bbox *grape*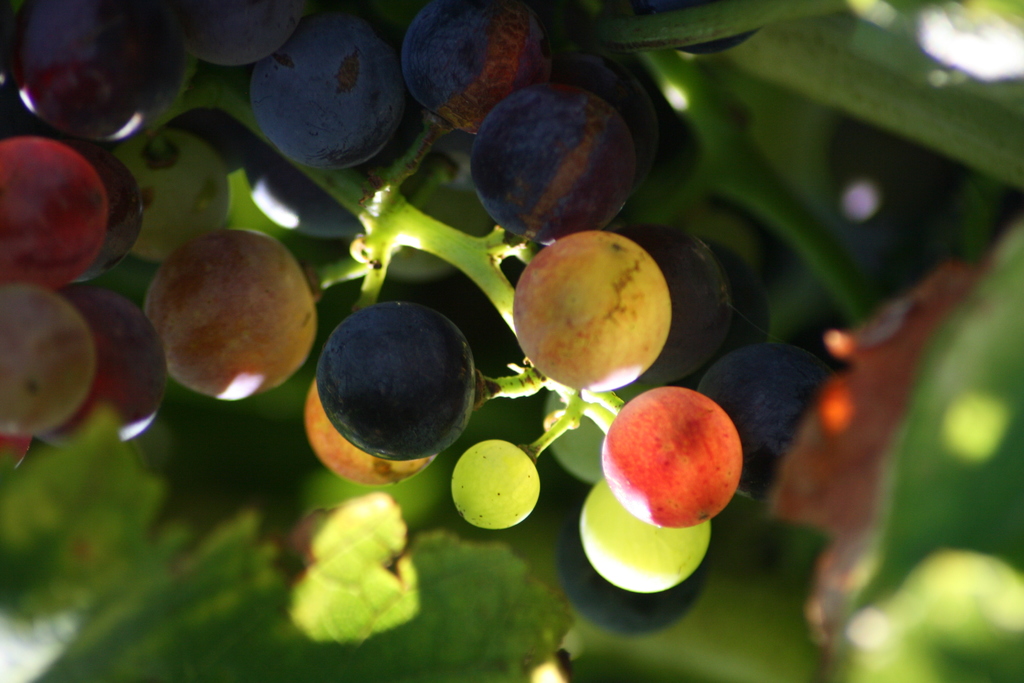
bbox(614, 233, 729, 388)
